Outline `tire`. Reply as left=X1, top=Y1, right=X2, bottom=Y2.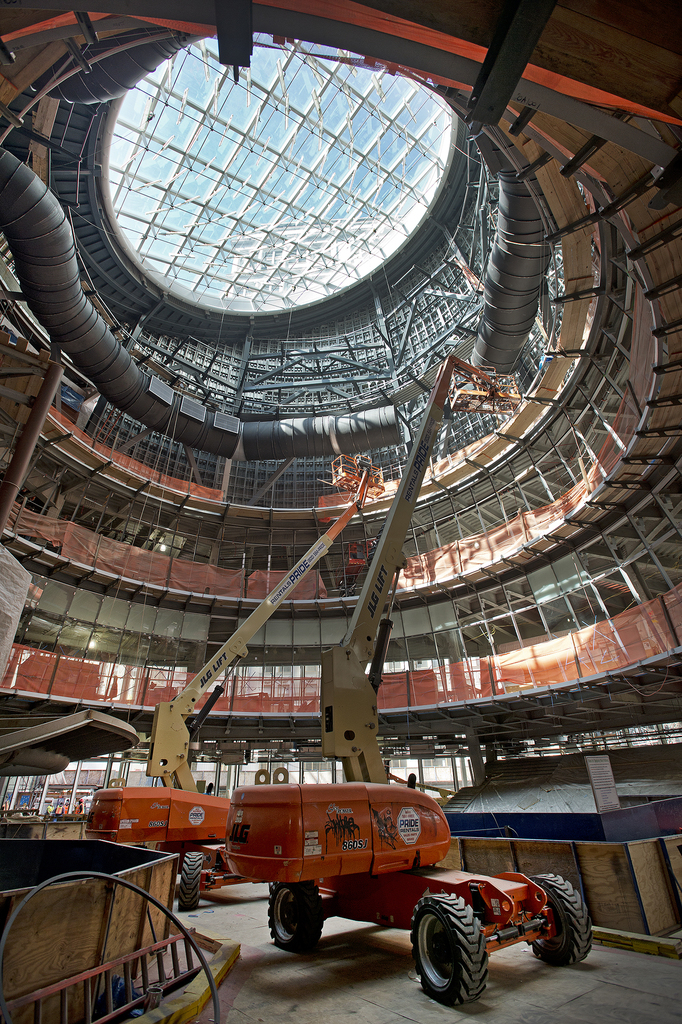
left=179, top=852, right=207, bottom=909.
